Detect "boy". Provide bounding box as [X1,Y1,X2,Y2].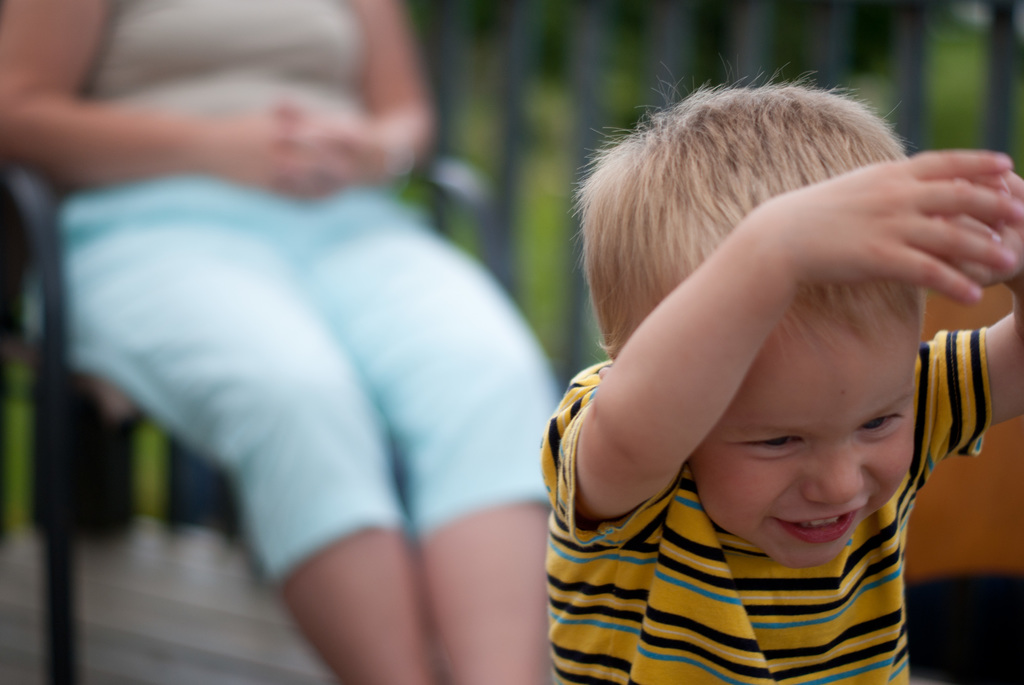
[538,69,1023,684].
